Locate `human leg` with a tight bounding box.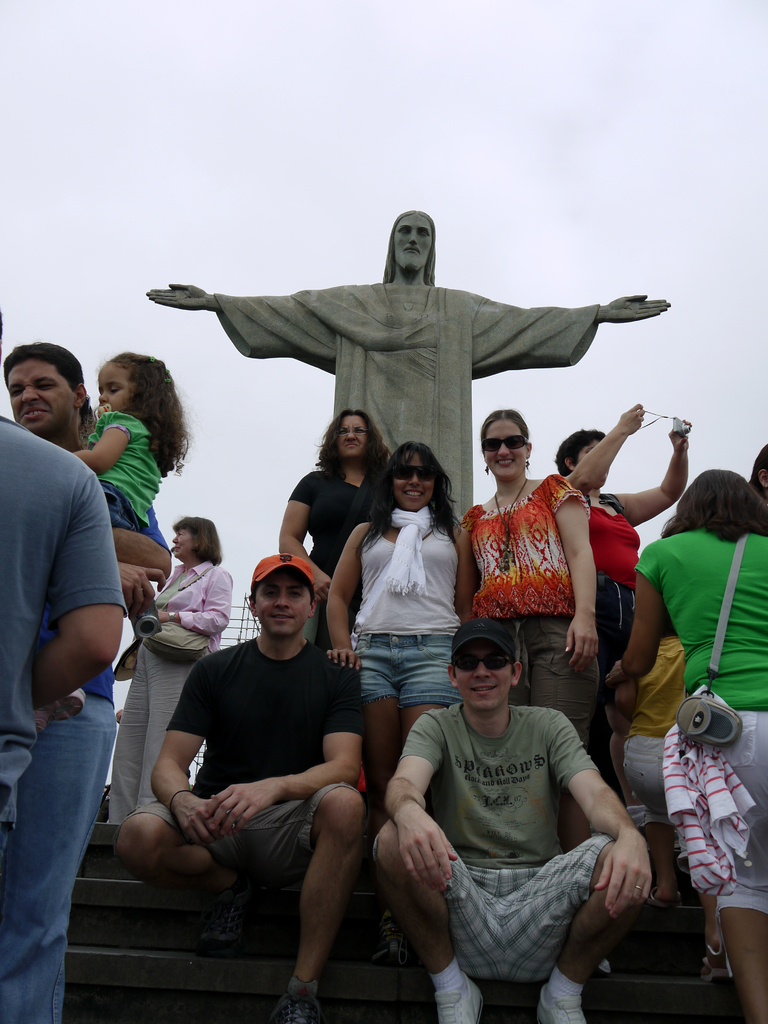
{"left": 23, "top": 478, "right": 124, "bottom": 735}.
